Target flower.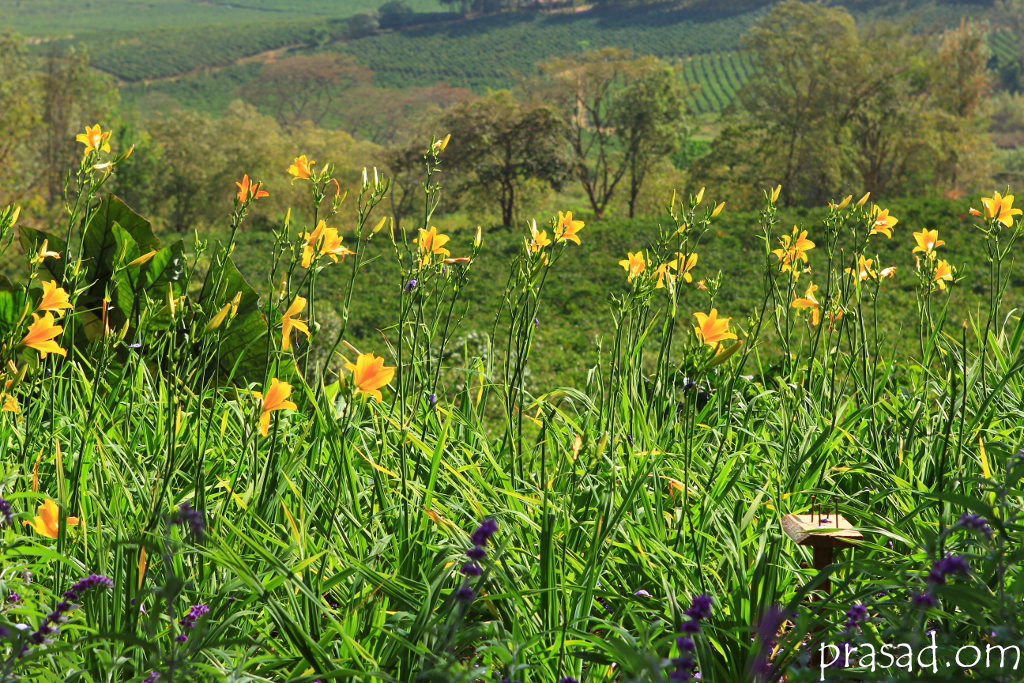
Target region: (975,432,990,481).
